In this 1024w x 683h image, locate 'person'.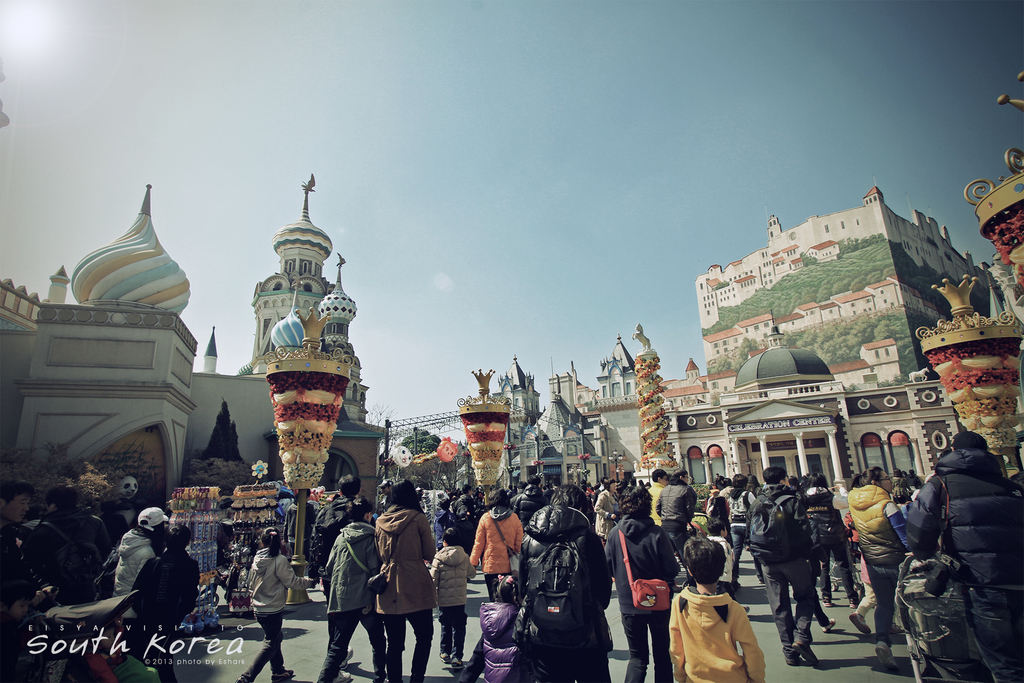
Bounding box: bbox=(769, 461, 849, 662).
